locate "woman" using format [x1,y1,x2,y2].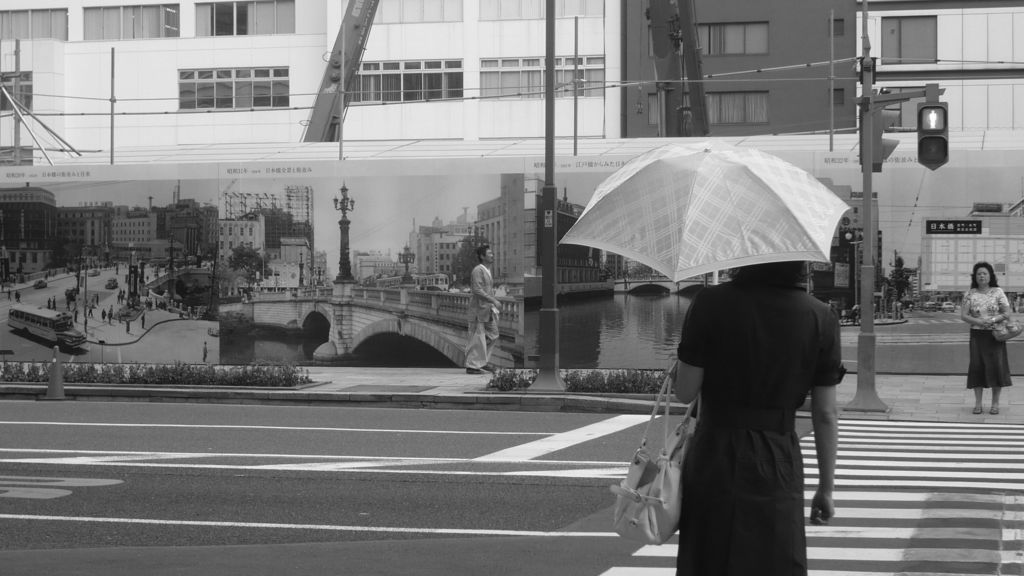
[657,262,846,575].
